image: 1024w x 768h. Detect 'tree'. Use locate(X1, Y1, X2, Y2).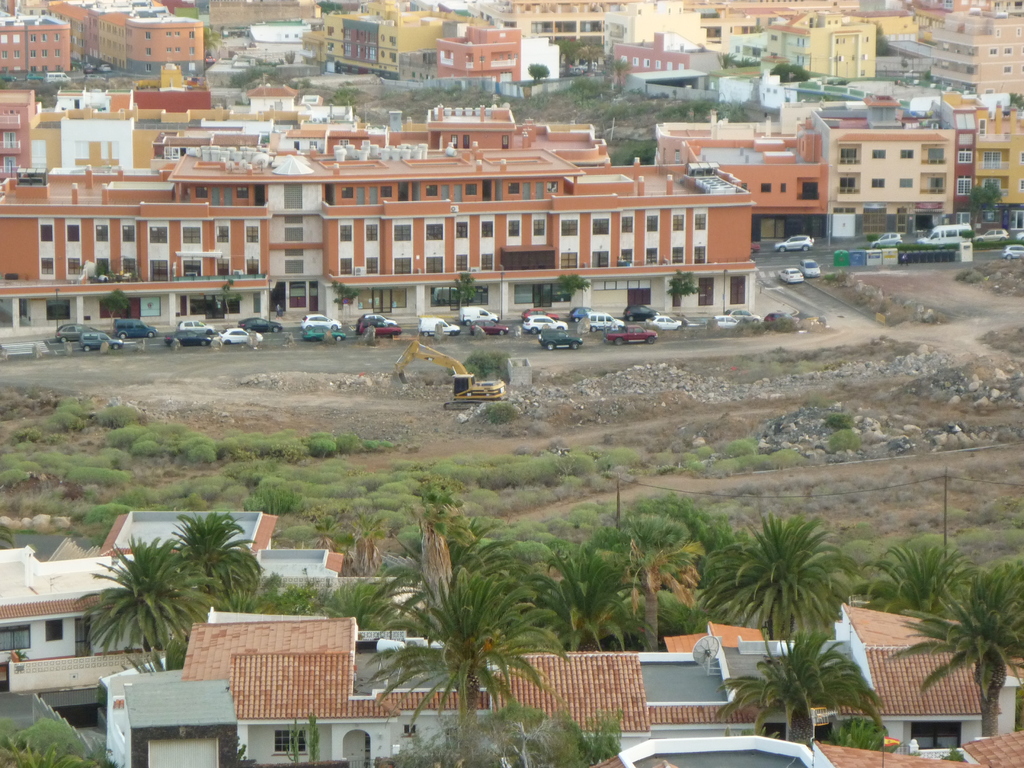
locate(739, 618, 888, 740).
